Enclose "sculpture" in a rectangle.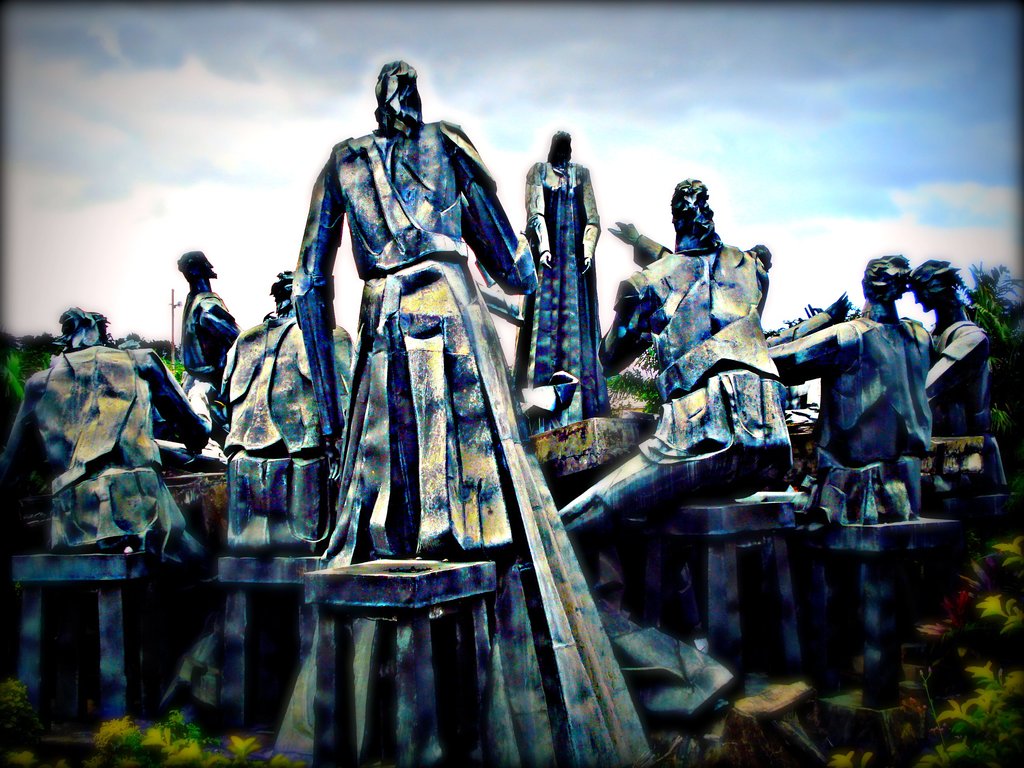
locate(207, 265, 364, 685).
